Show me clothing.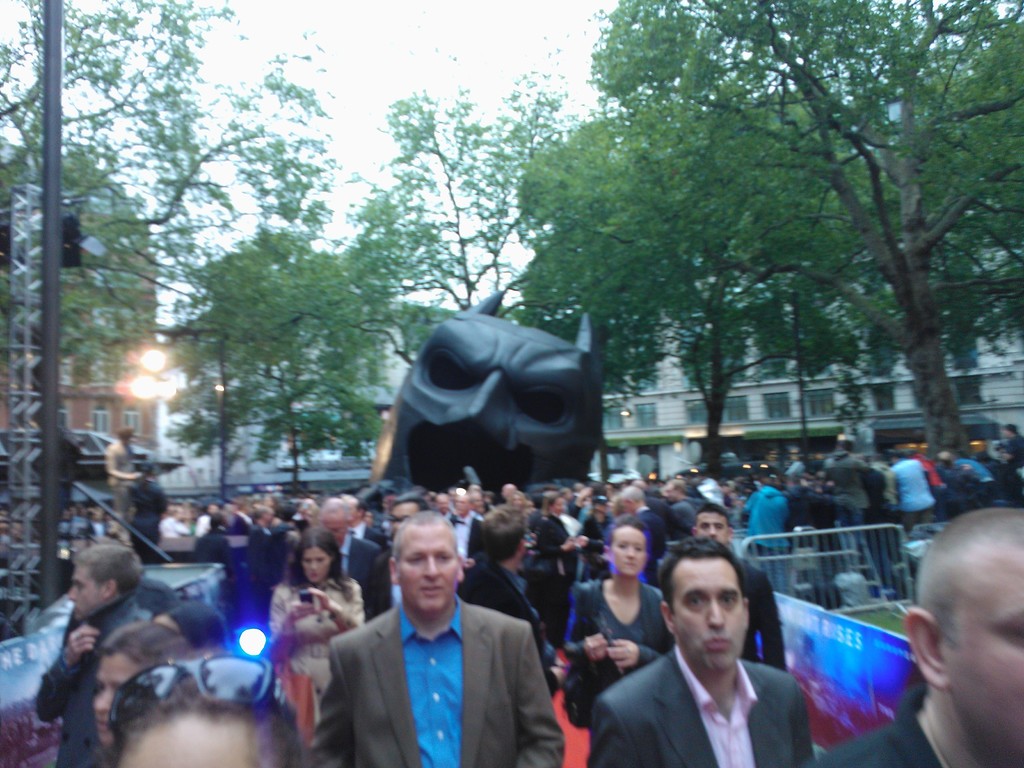
clothing is here: <region>562, 570, 678, 679</region>.
